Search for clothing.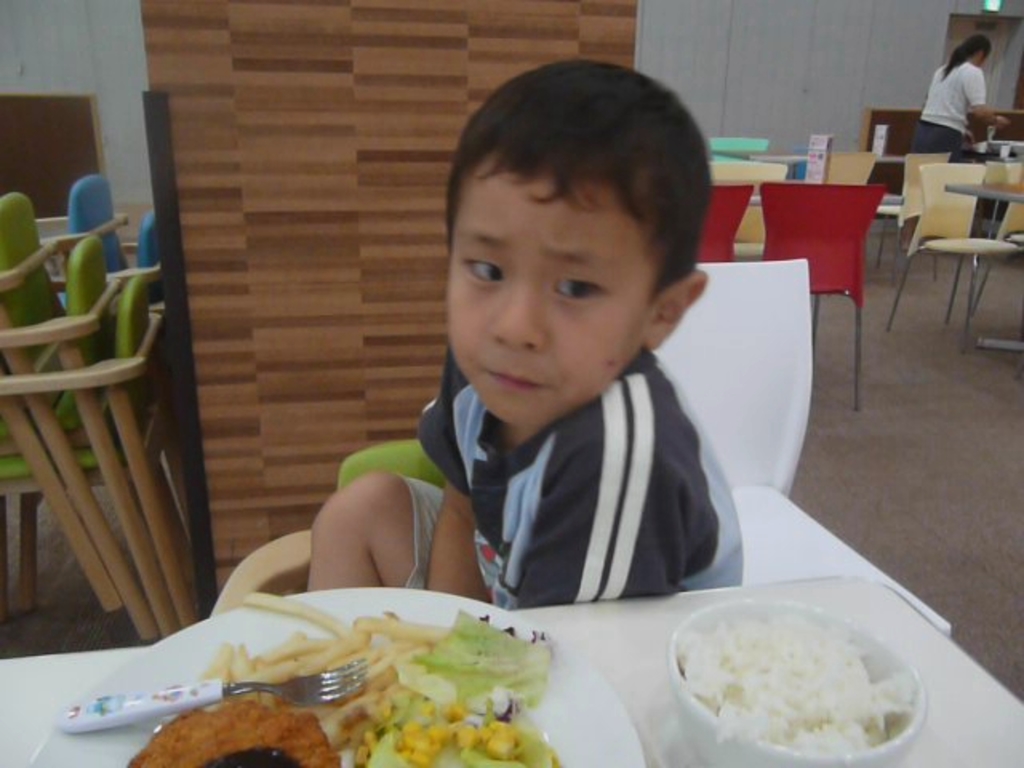
Found at bbox=[901, 56, 992, 154].
